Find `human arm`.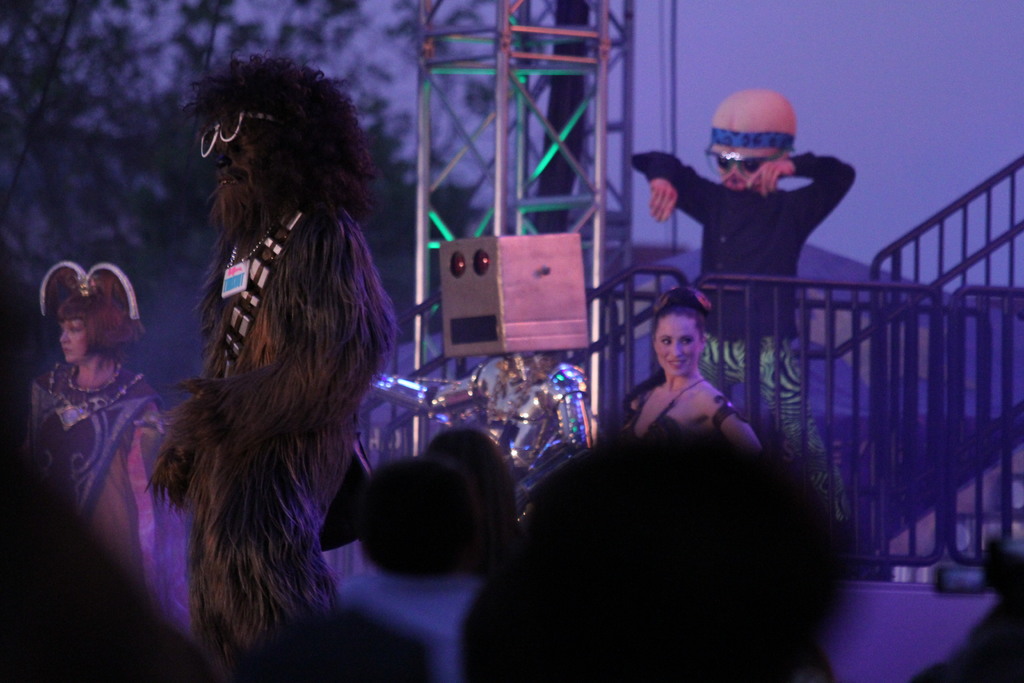
bbox(702, 387, 763, 456).
